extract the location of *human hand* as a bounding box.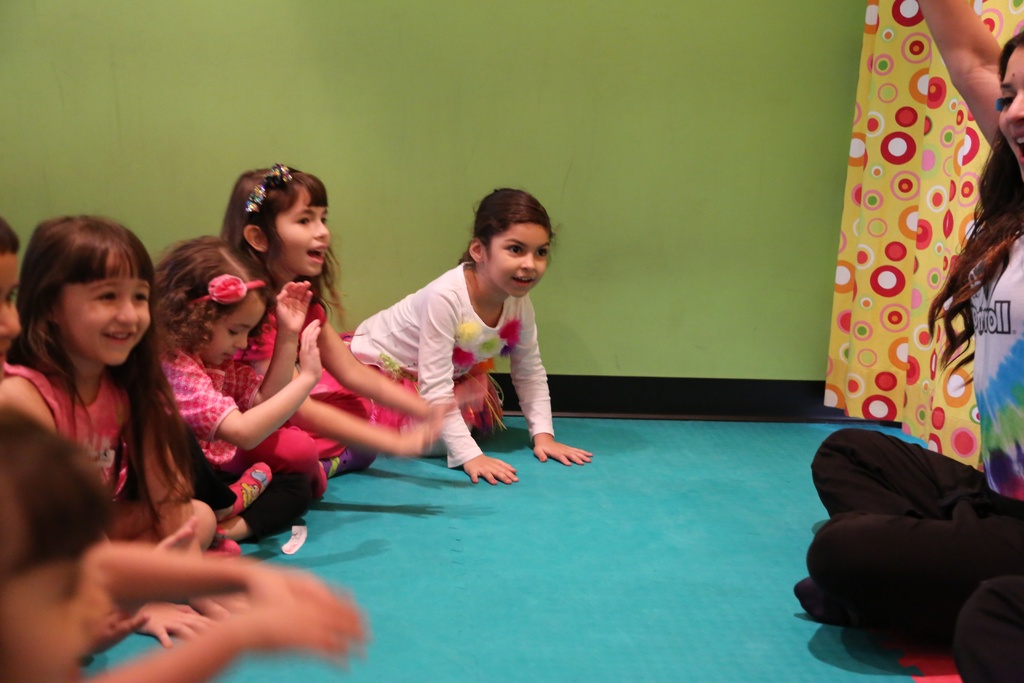
(235,600,342,648).
